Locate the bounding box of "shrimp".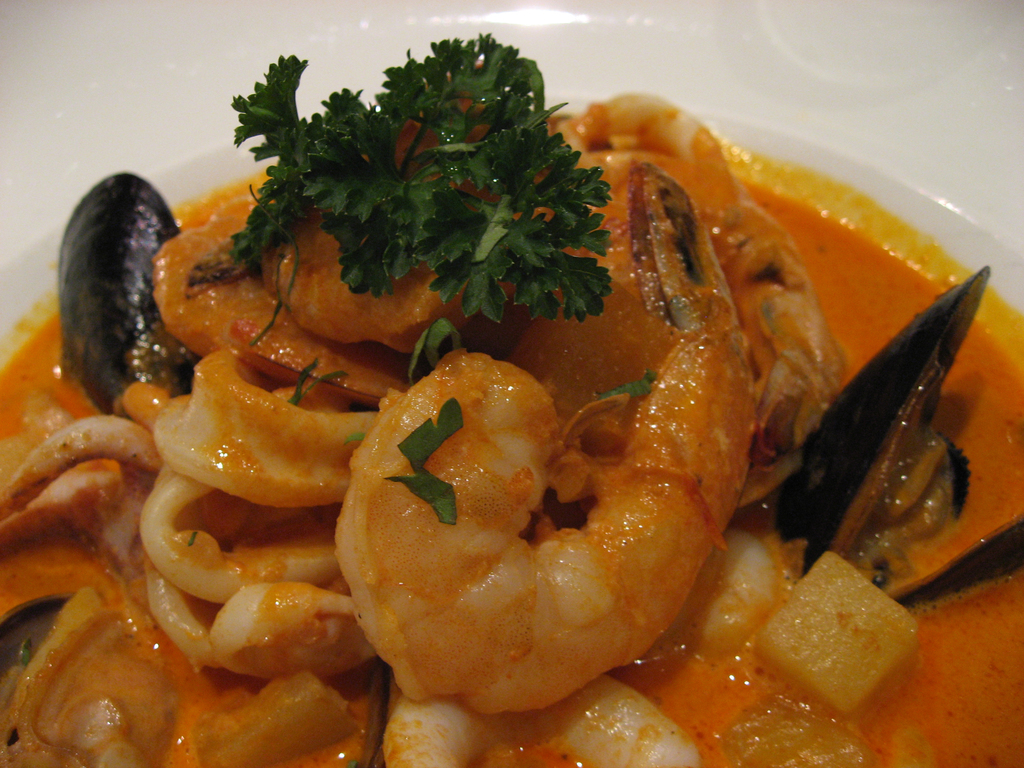
Bounding box: Rect(204, 584, 376, 691).
